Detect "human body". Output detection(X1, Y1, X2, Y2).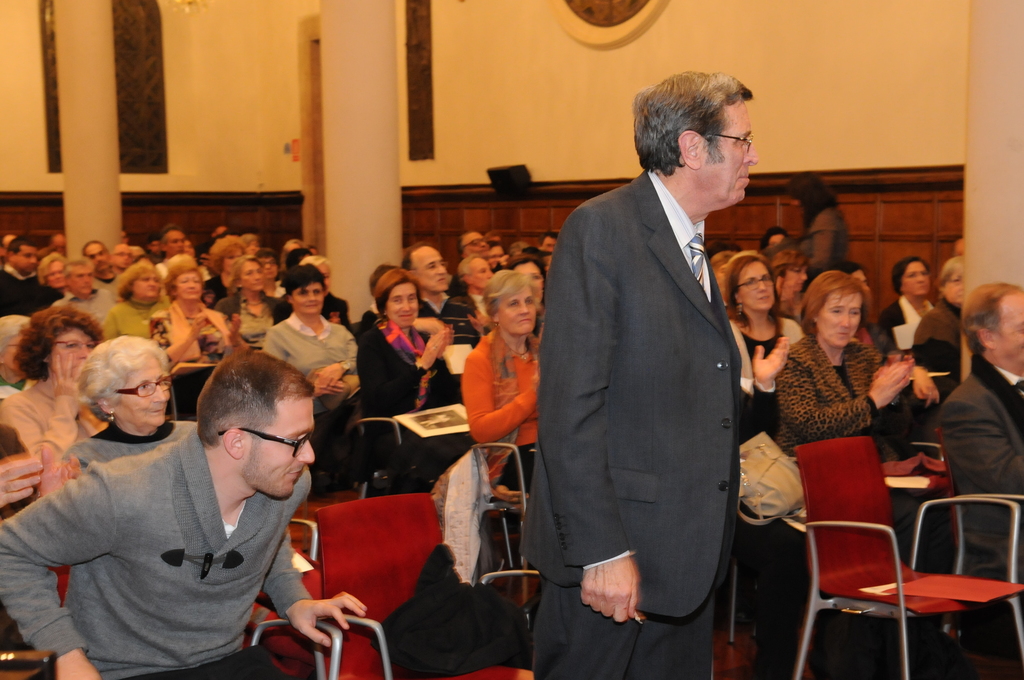
detection(728, 314, 808, 398).
